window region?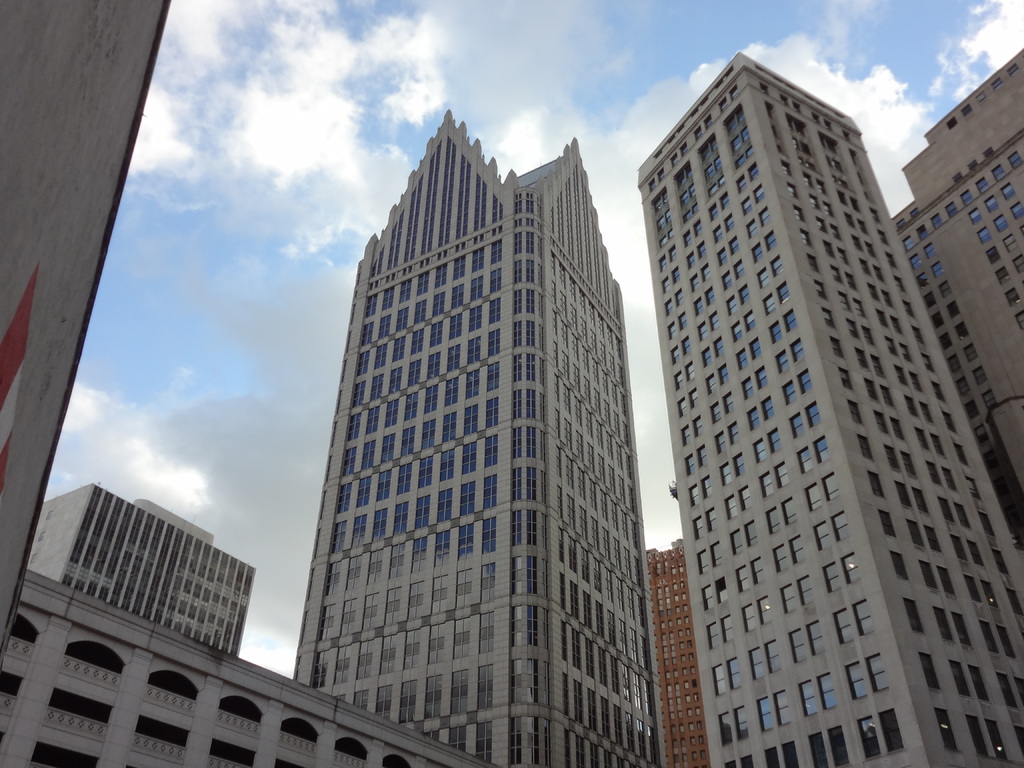
<region>755, 596, 774, 628</region>
